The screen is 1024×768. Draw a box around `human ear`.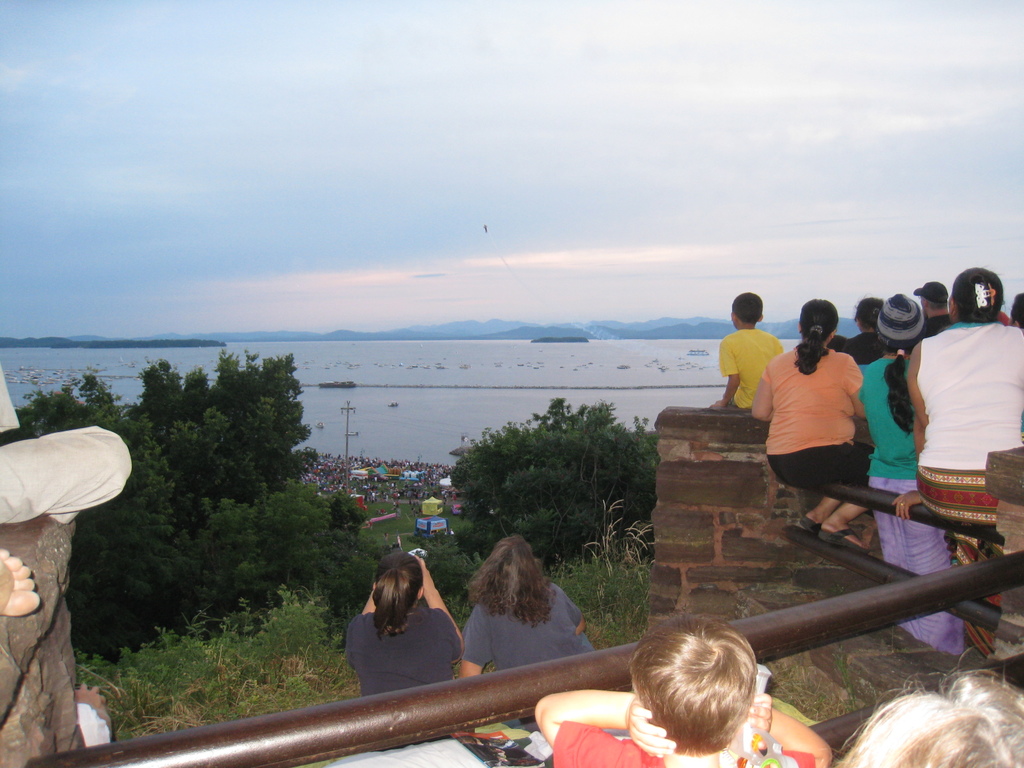
Rect(419, 585, 424, 597).
